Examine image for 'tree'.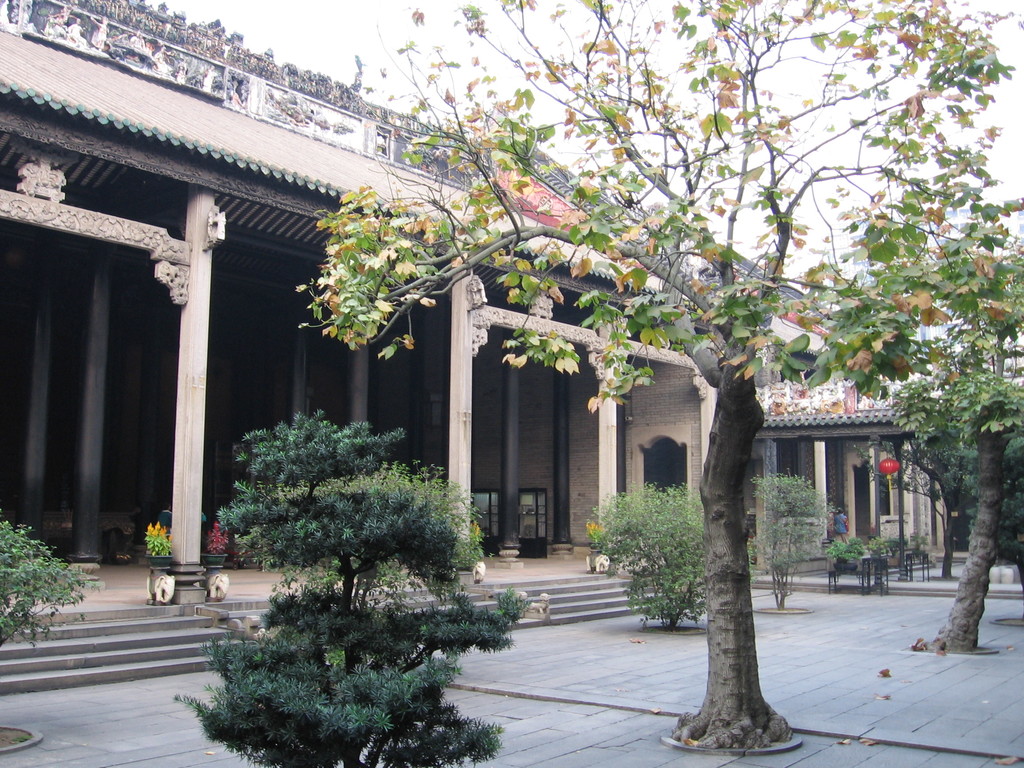
Examination result: region(196, 401, 511, 732).
